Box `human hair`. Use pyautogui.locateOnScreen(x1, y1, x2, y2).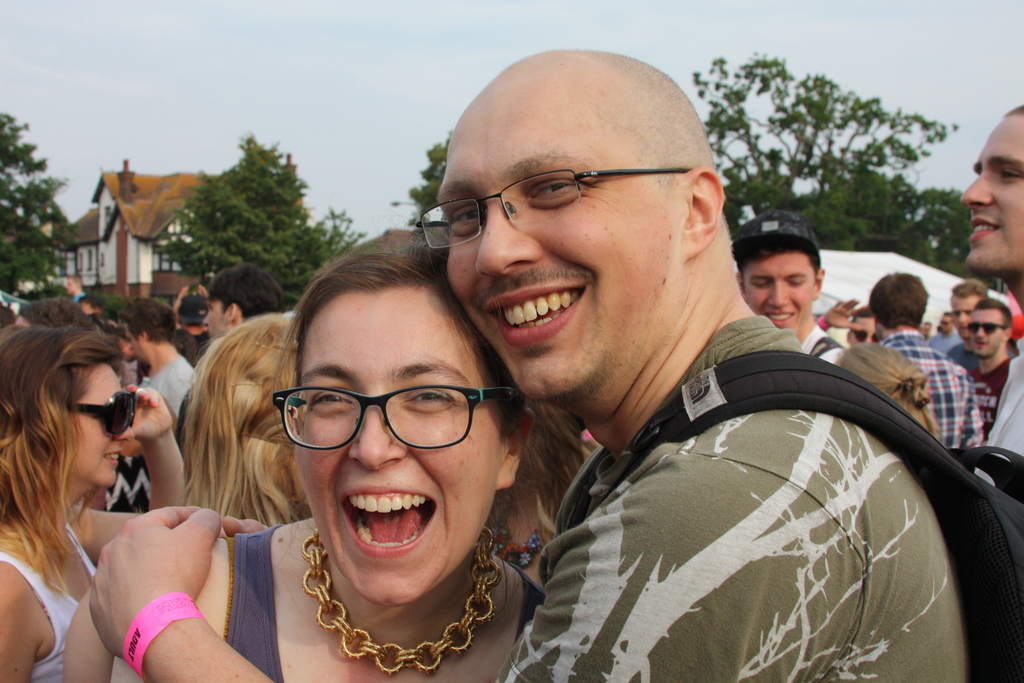
pyautogui.locateOnScreen(737, 240, 820, 279).
